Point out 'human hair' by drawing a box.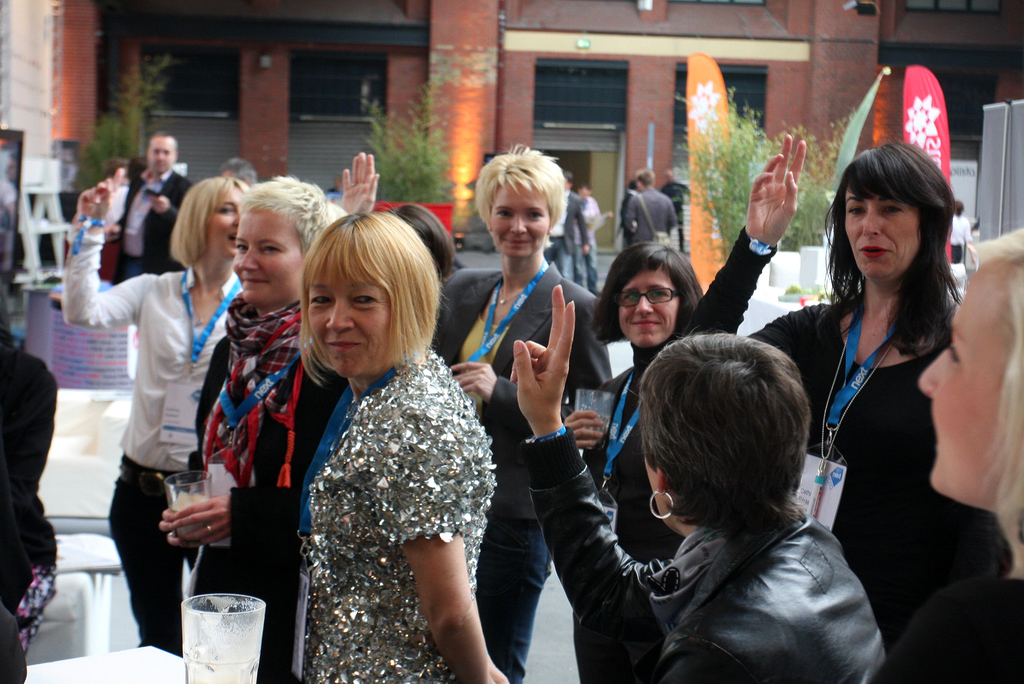
[left=236, top=173, right=340, bottom=257].
